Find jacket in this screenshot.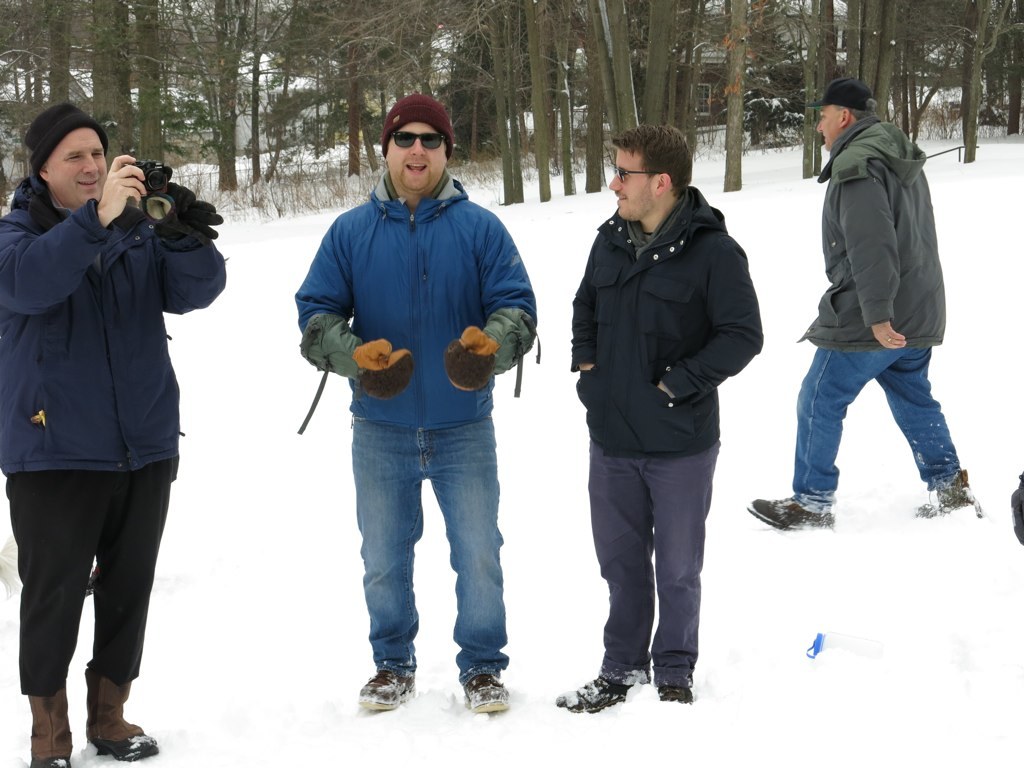
The bounding box for jacket is pyautogui.locateOnScreen(572, 179, 765, 458).
